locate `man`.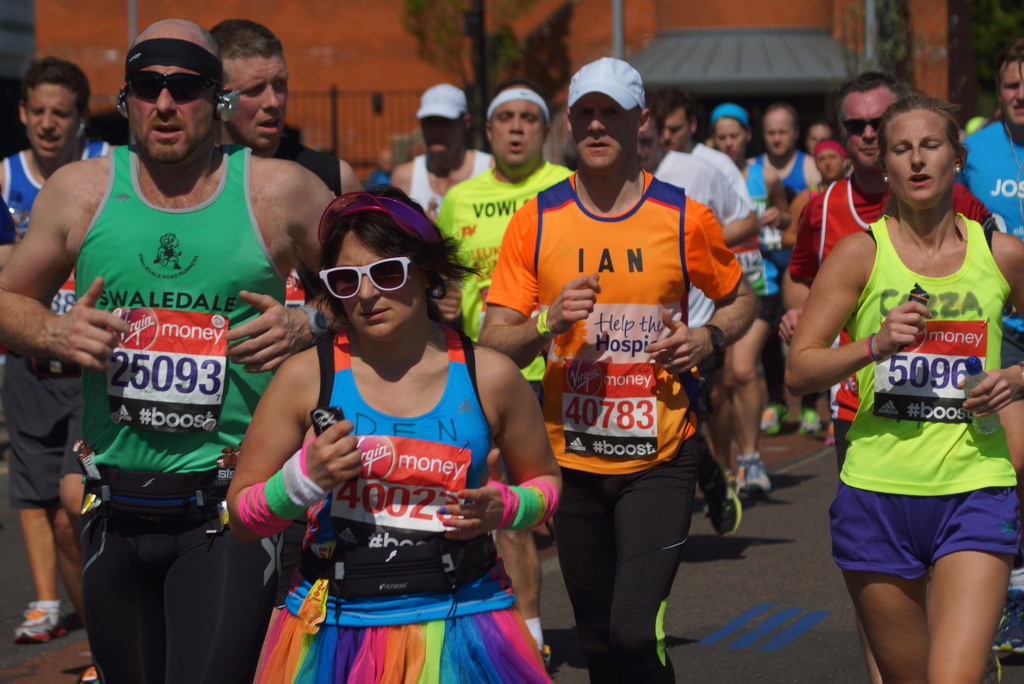
Bounding box: box=[778, 74, 997, 499].
